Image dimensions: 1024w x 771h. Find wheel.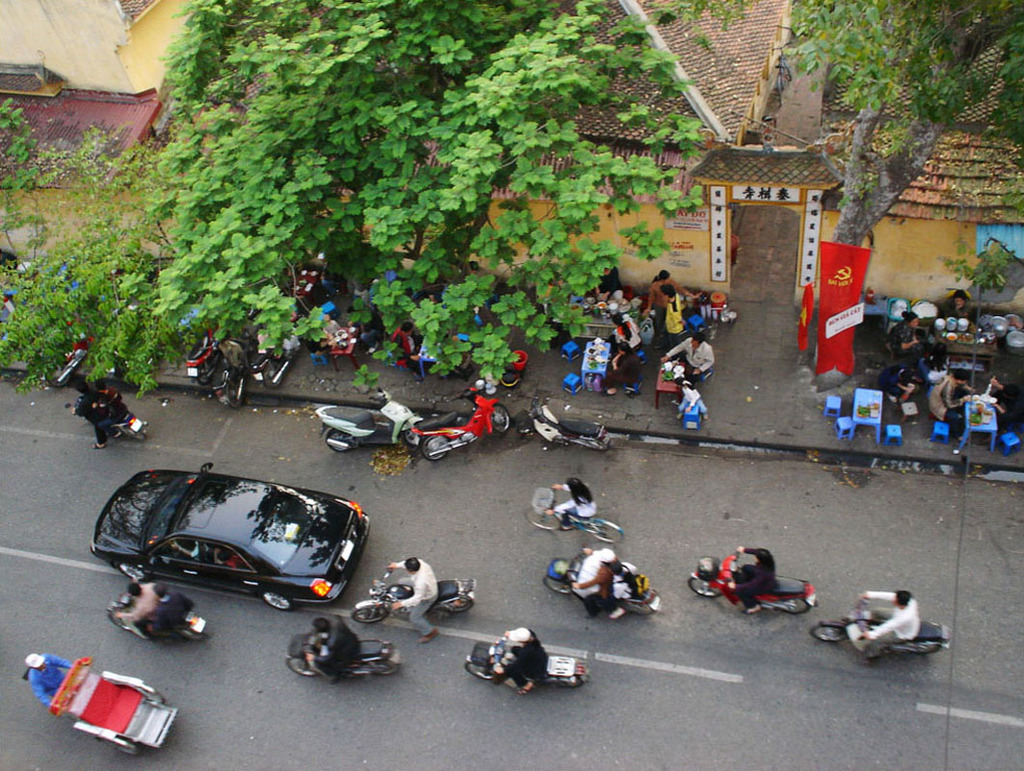
{"x1": 465, "y1": 656, "x2": 492, "y2": 680}.
